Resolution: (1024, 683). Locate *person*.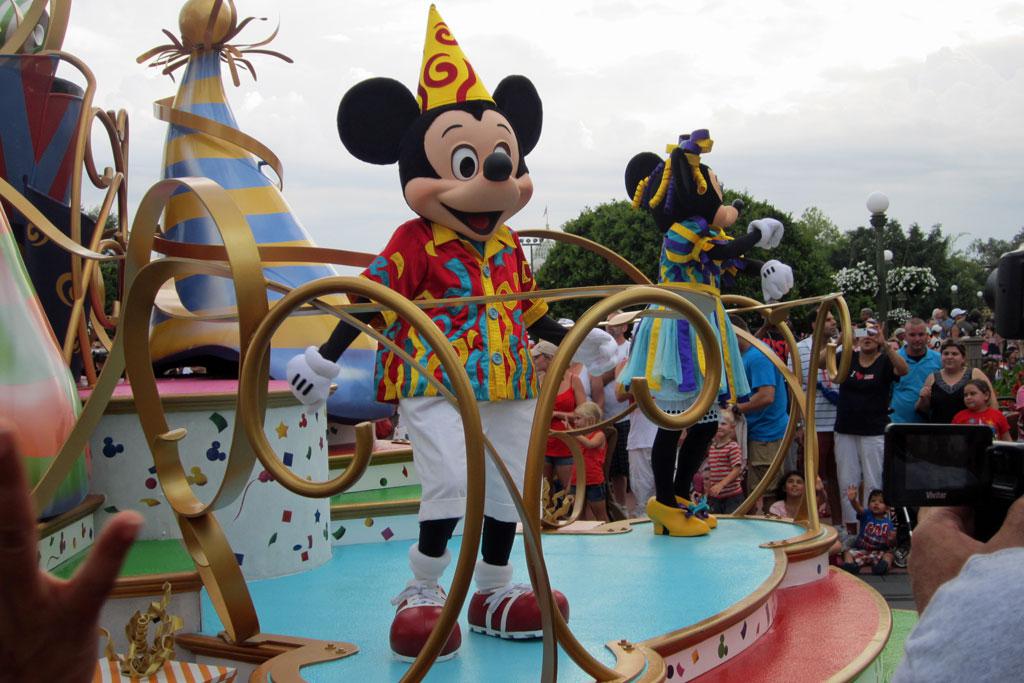
[left=622, top=127, right=792, bottom=545].
